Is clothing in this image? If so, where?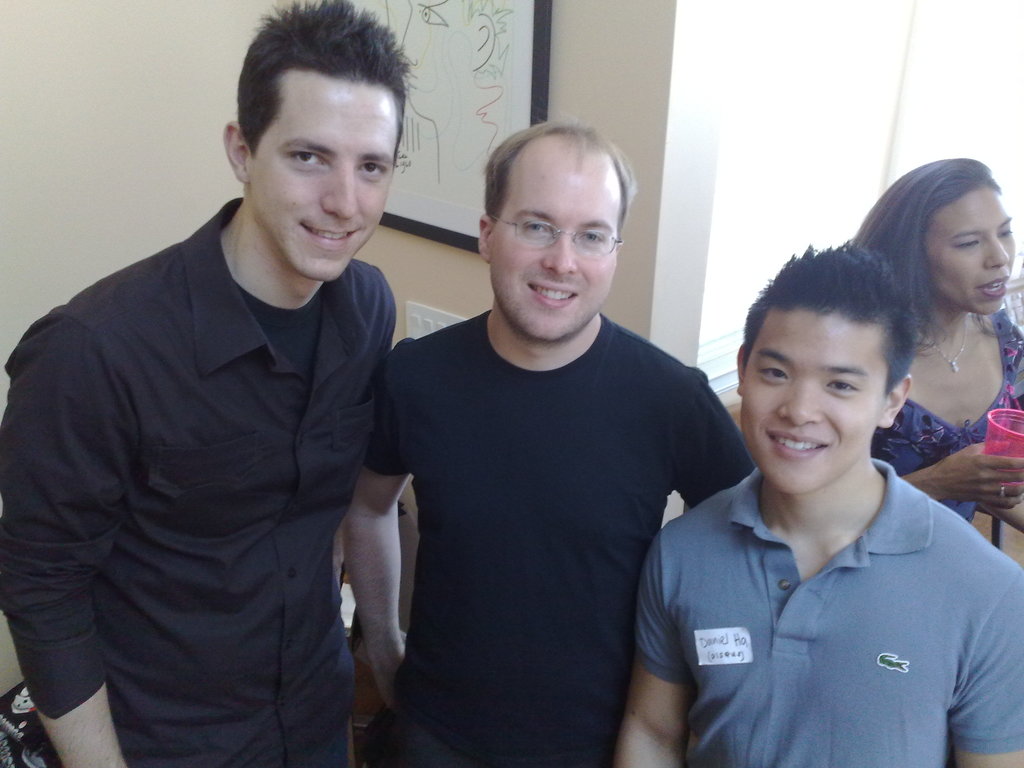
Yes, at 868,317,1023,538.
